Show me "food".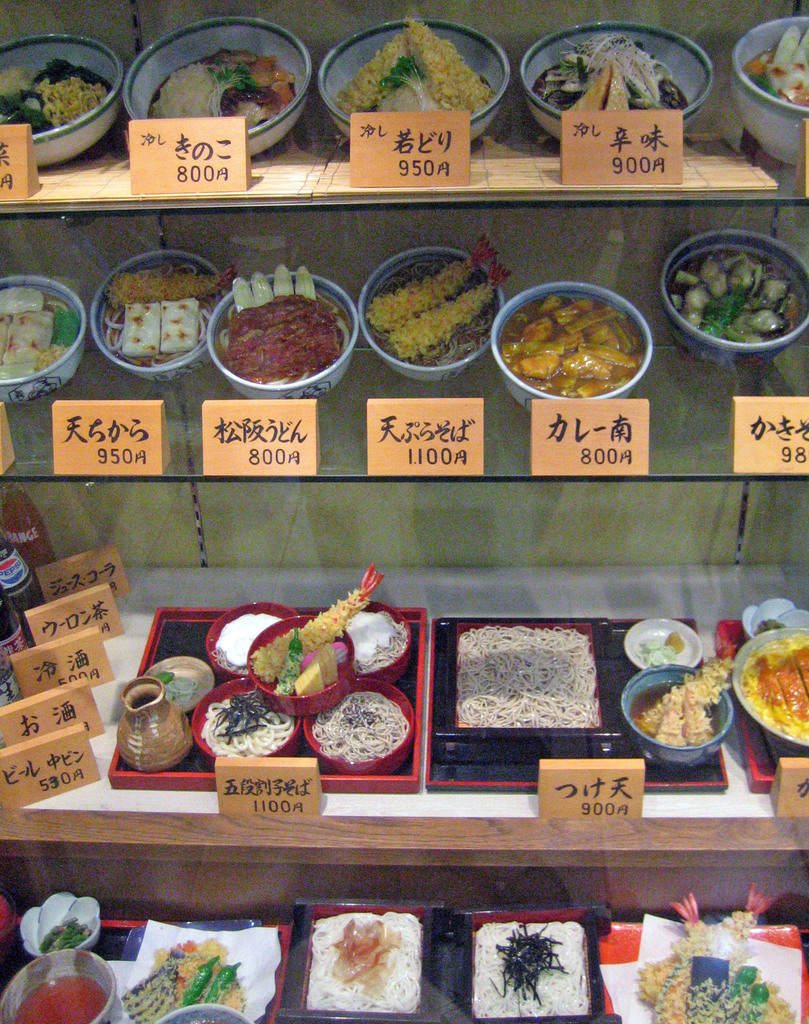
"food" is here: <box>474,922,584,1012</box>.
